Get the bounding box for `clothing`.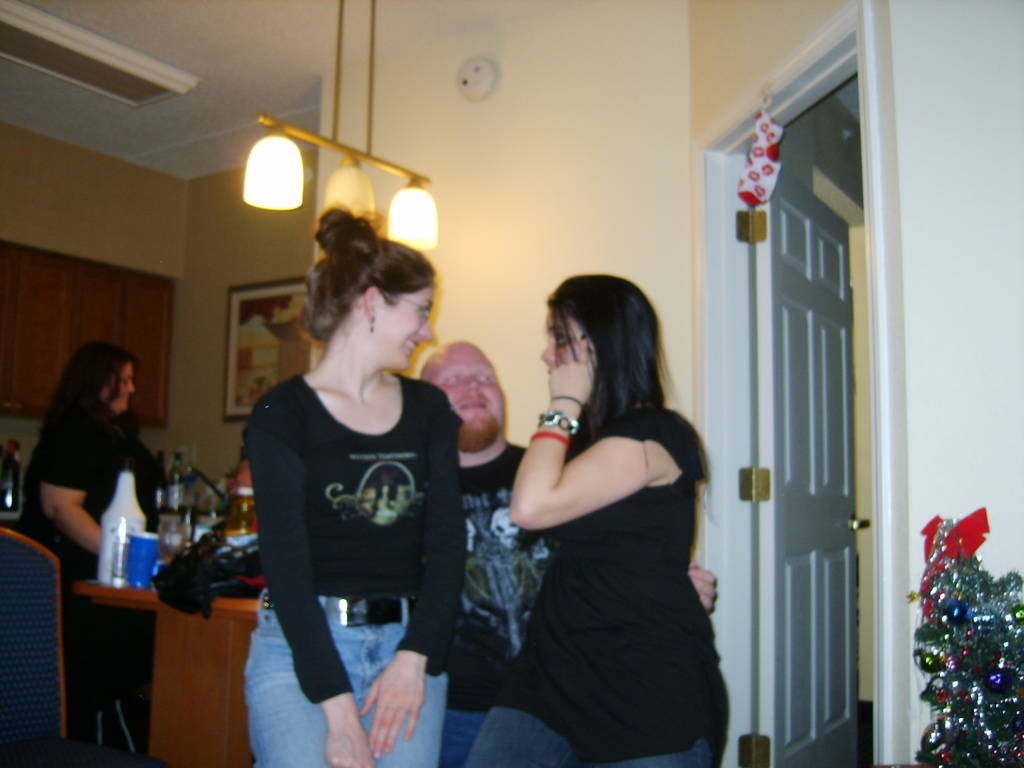
[241,328,473,725].
